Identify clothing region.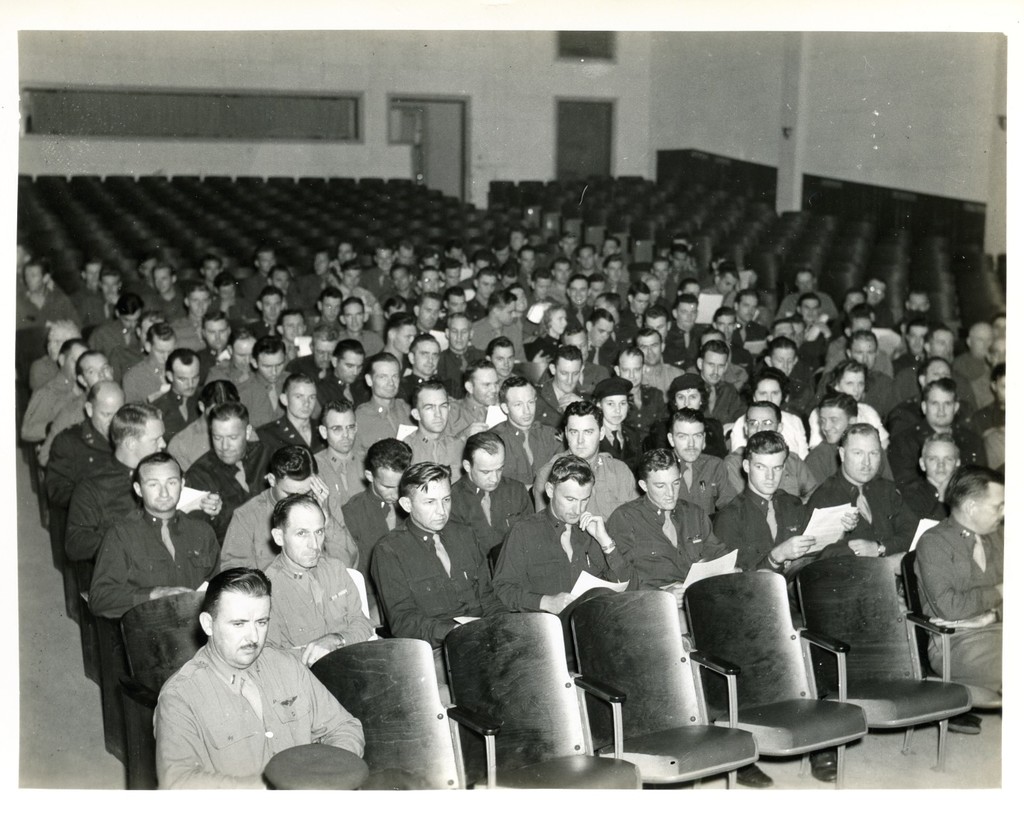
Region: select_region(916, 515, 1023, 698).
